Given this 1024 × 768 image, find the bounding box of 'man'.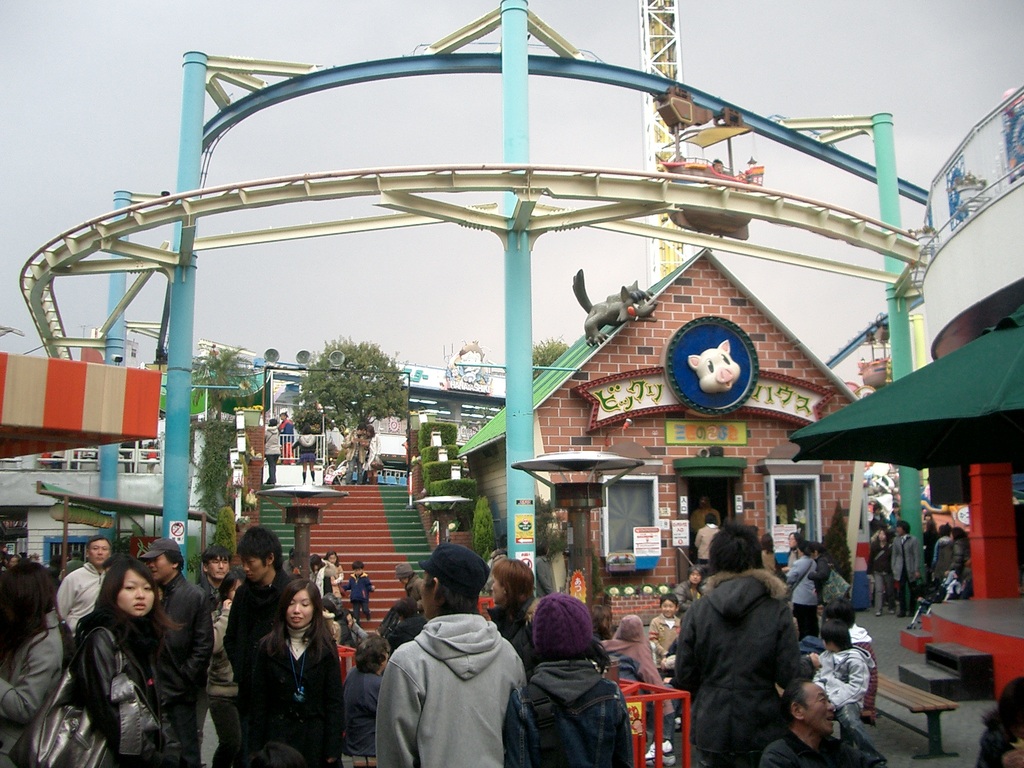
[58, 534, 112, 640].
